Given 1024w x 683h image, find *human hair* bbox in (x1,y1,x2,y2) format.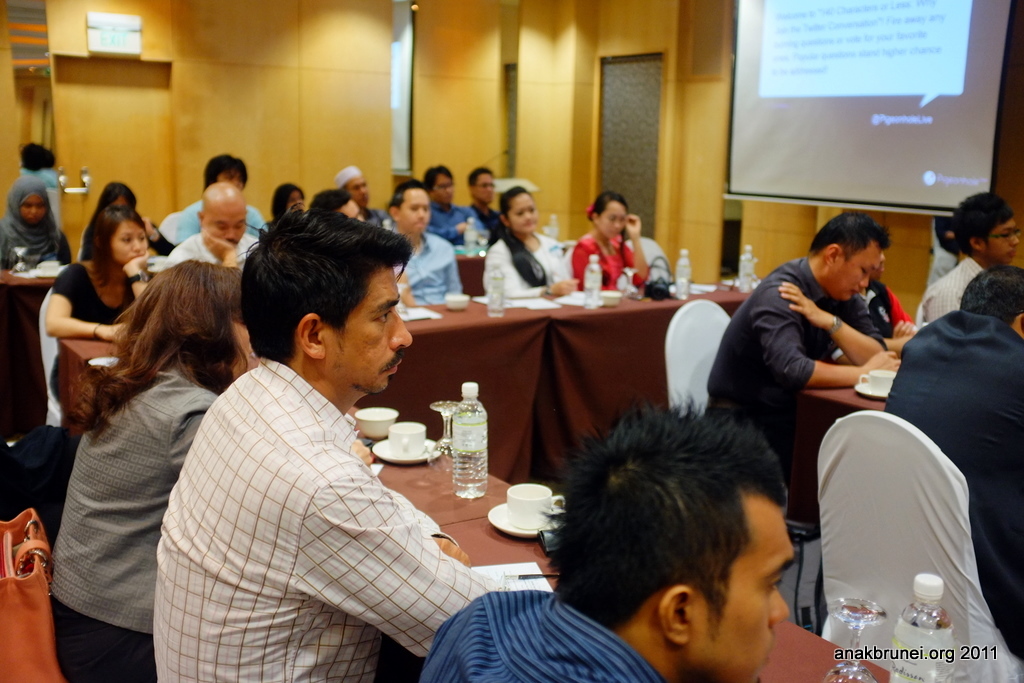
(200,152,248,189).
